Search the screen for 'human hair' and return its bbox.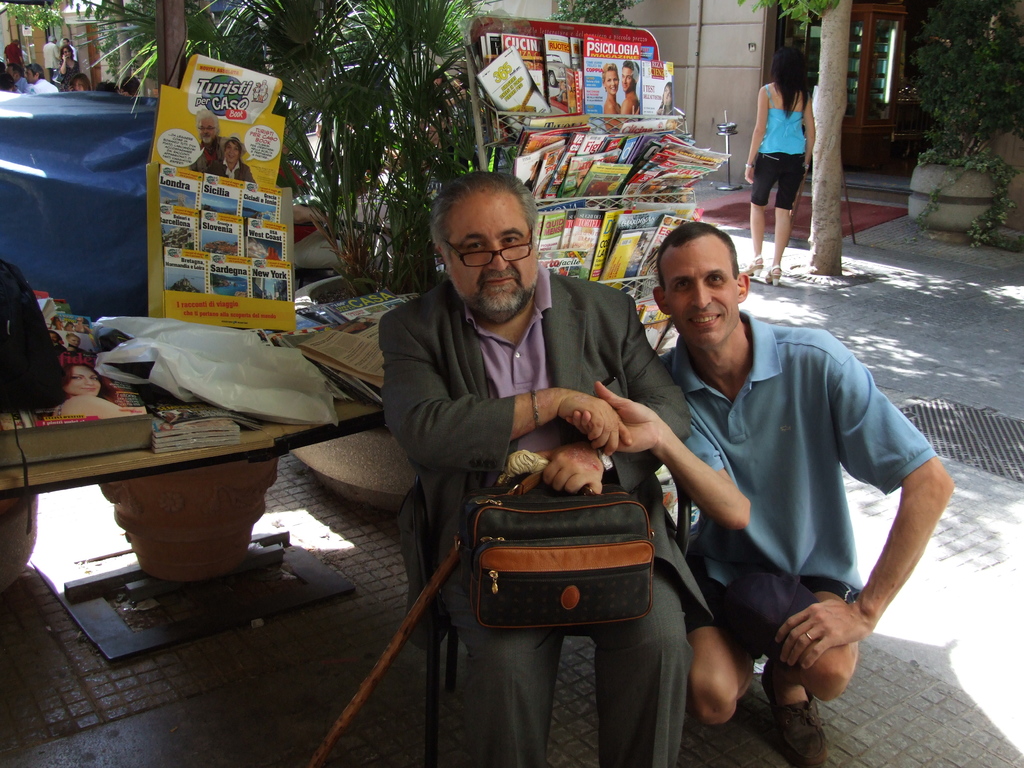
Found: bbox=[49, 331, 60, 346].
